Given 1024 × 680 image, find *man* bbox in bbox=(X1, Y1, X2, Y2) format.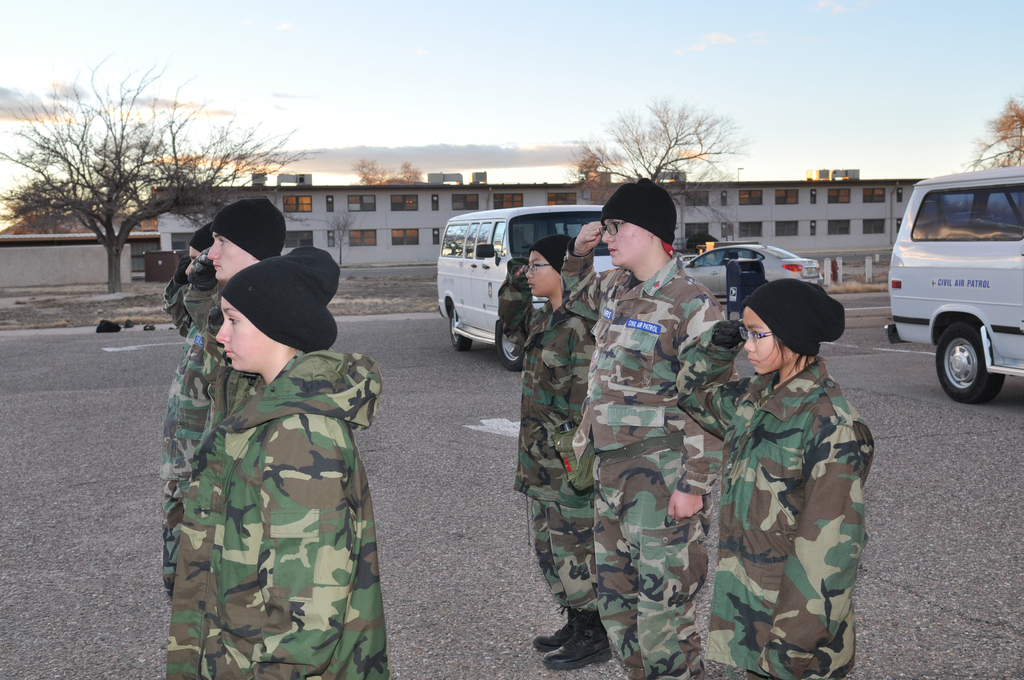
bbox=(165, 193, 285, 670).
